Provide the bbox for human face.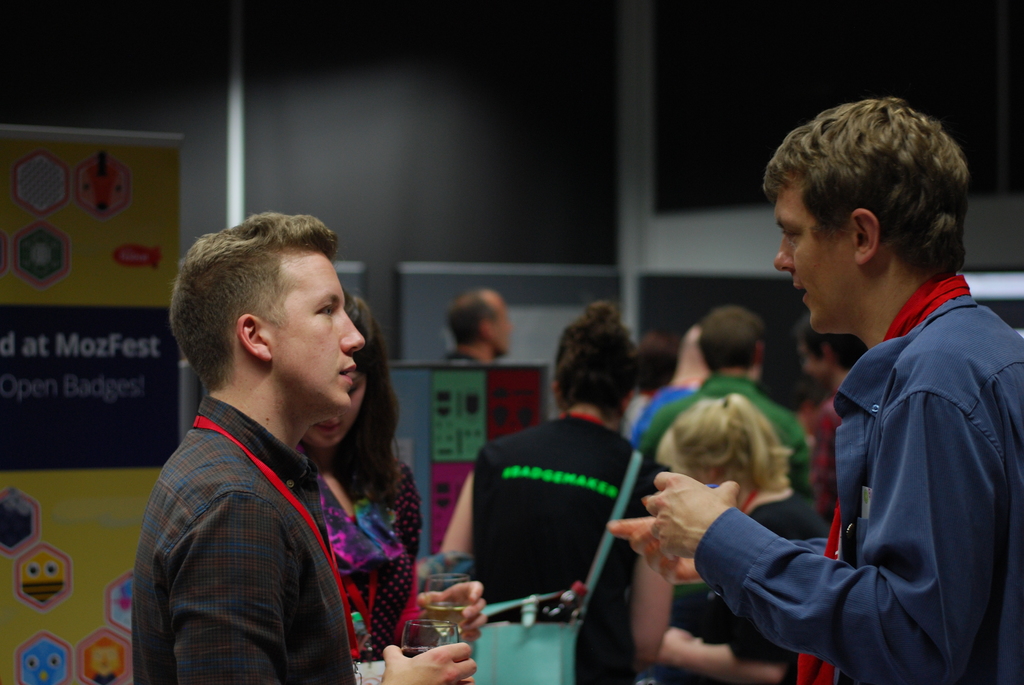
Rect(309, 370, 369, 453).
